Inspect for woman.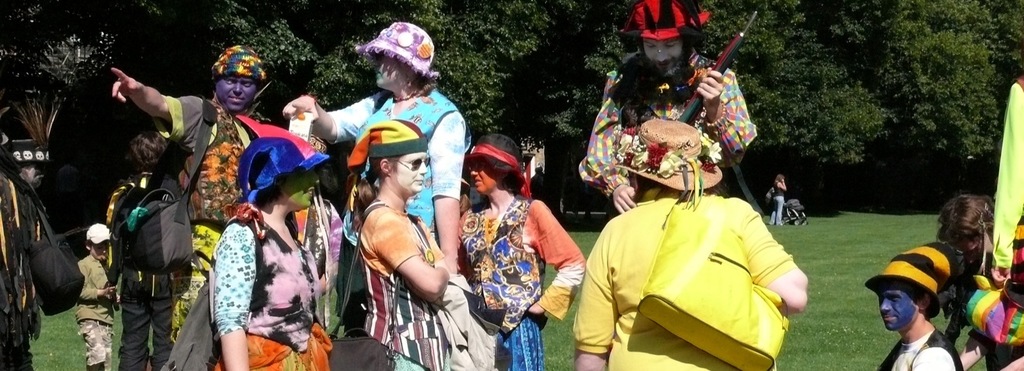
Inspection: 269,11,468,263.
